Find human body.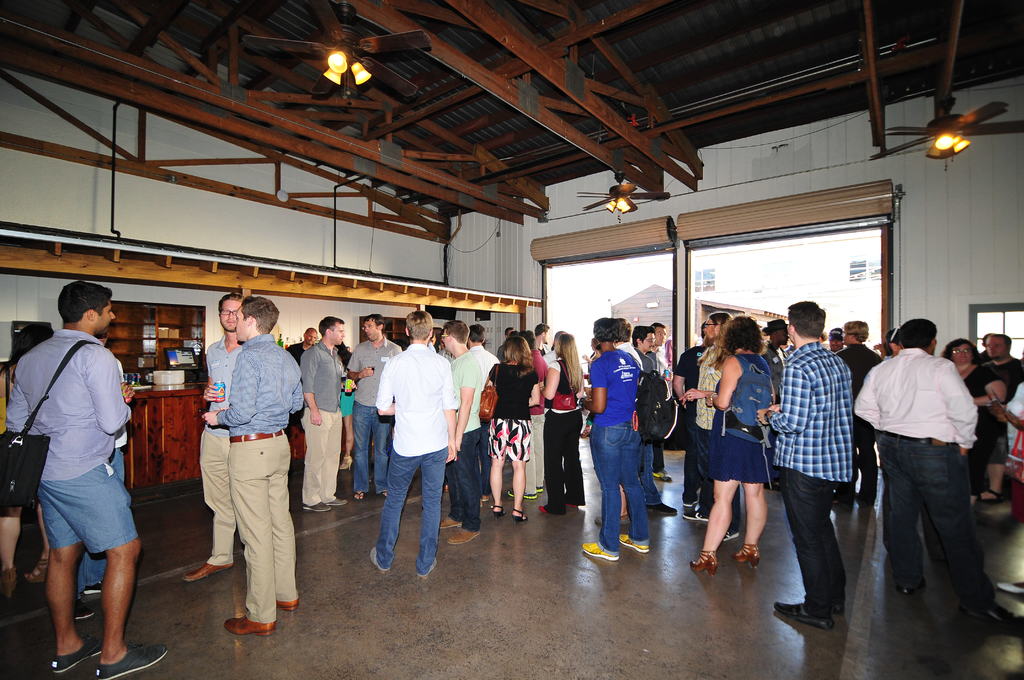
[773, 295, 857, 622].
